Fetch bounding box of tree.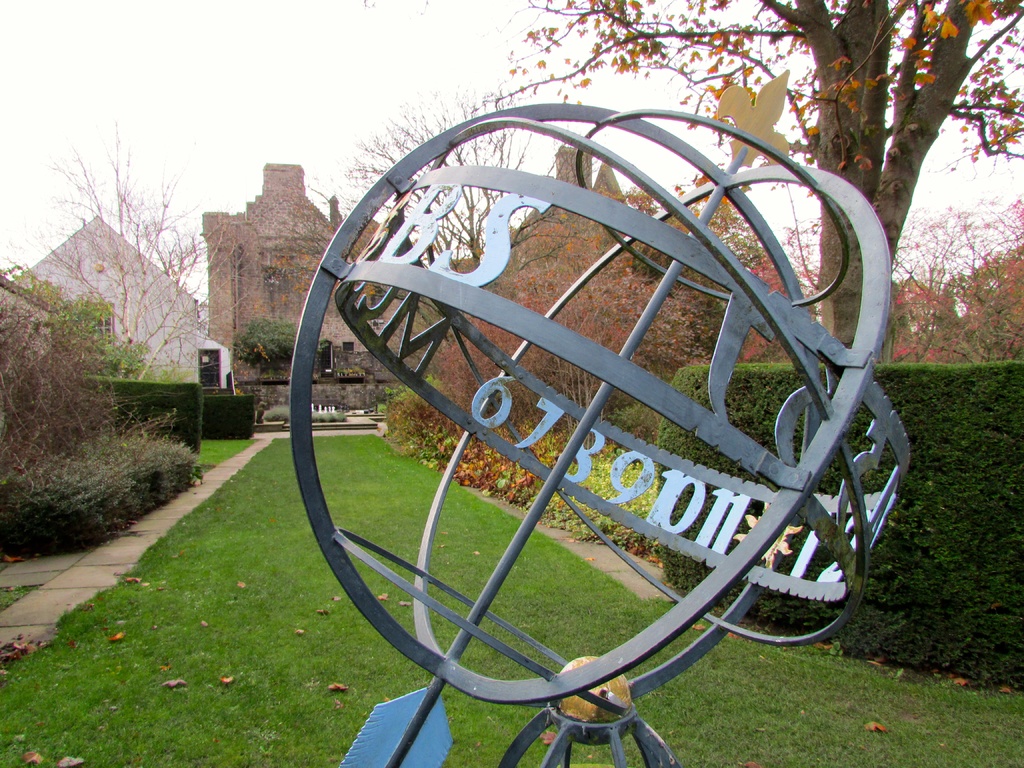
Bbox: (483, 0, 1023, 349).
